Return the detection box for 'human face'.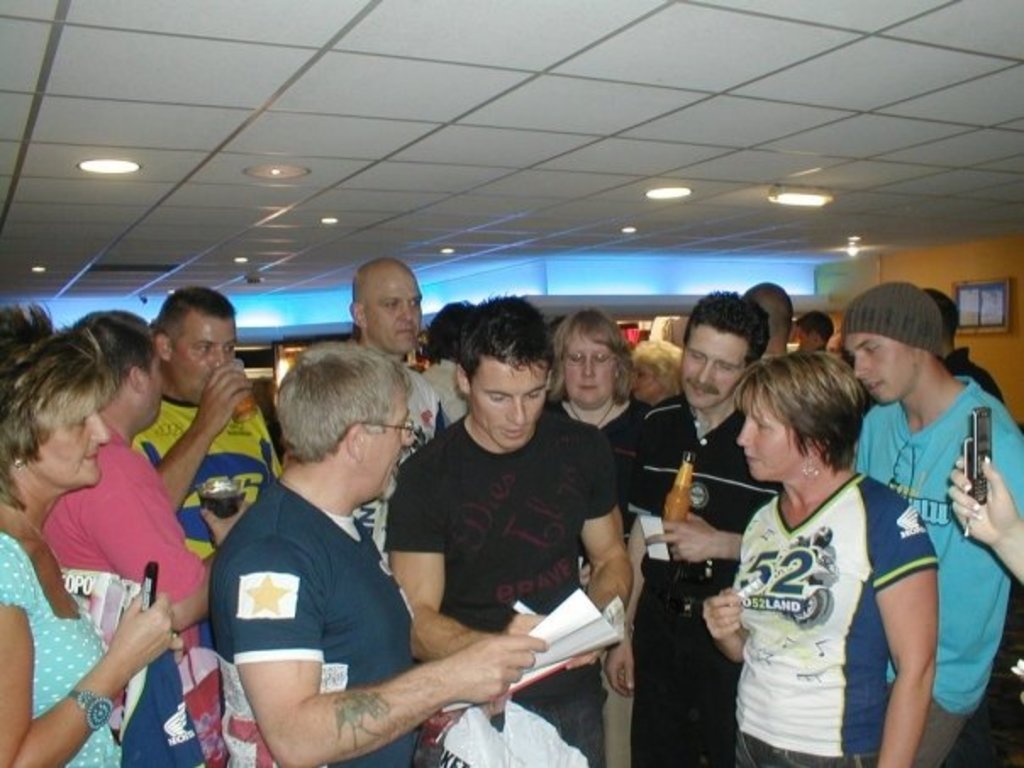
box=[676, 327, 748, 410].
